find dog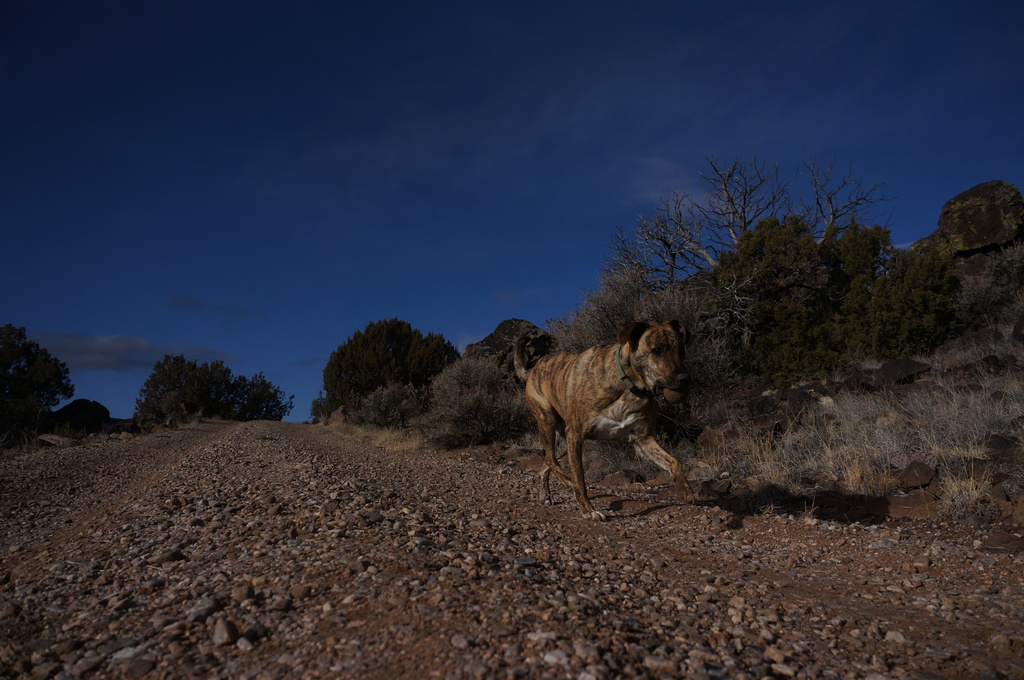
crop(509, 321, 701, 523)
